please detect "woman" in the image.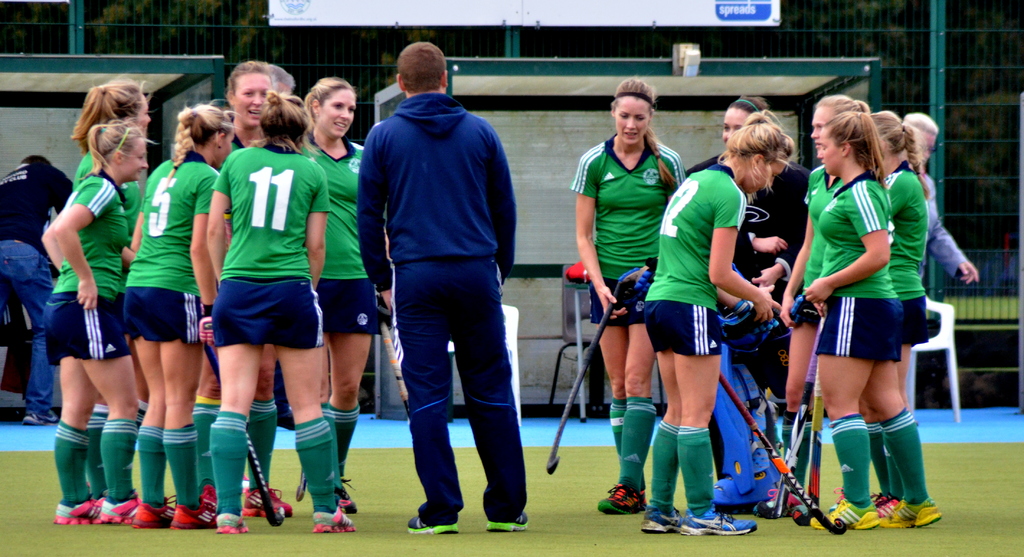
x1=670, y1=93, x2=802, y2=506.
